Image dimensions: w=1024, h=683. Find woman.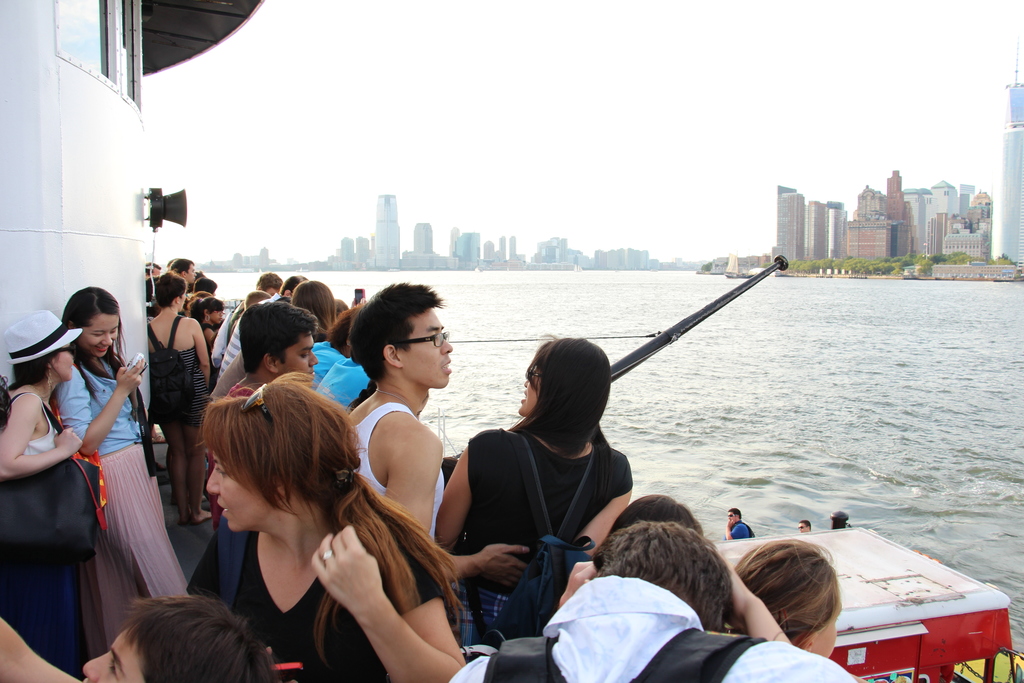
select_region(234, 343, 480, 670).
